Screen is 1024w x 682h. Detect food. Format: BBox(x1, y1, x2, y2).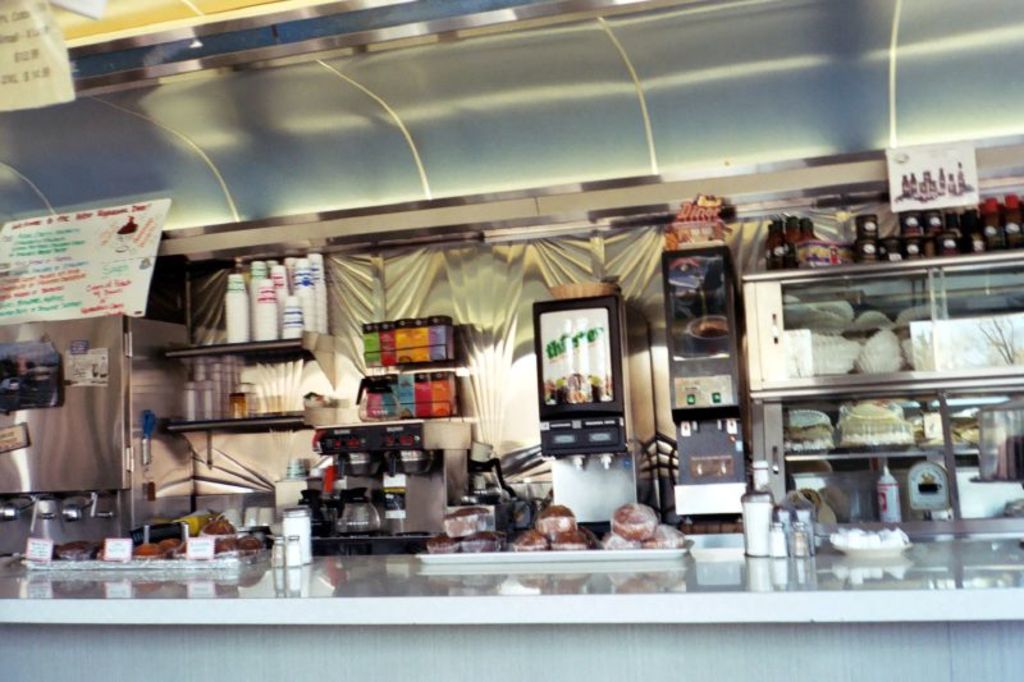
BBox(549, 527, 596, 554).
